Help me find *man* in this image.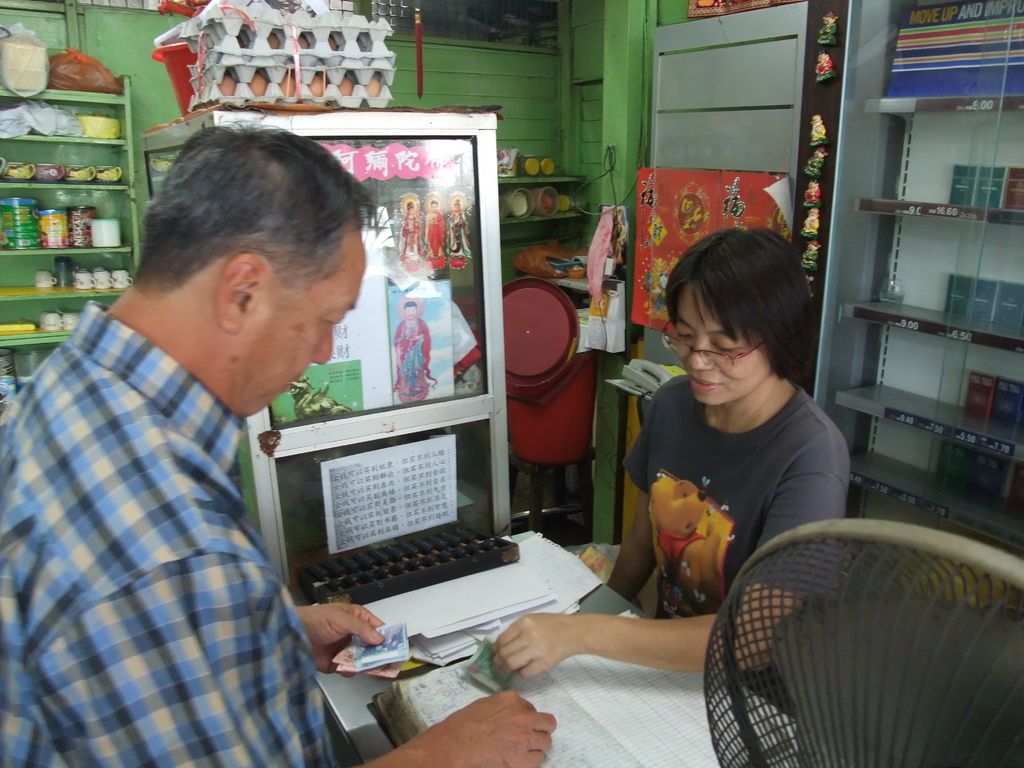
Found it: x1=1 y1=129 x2=556 y2=767.
